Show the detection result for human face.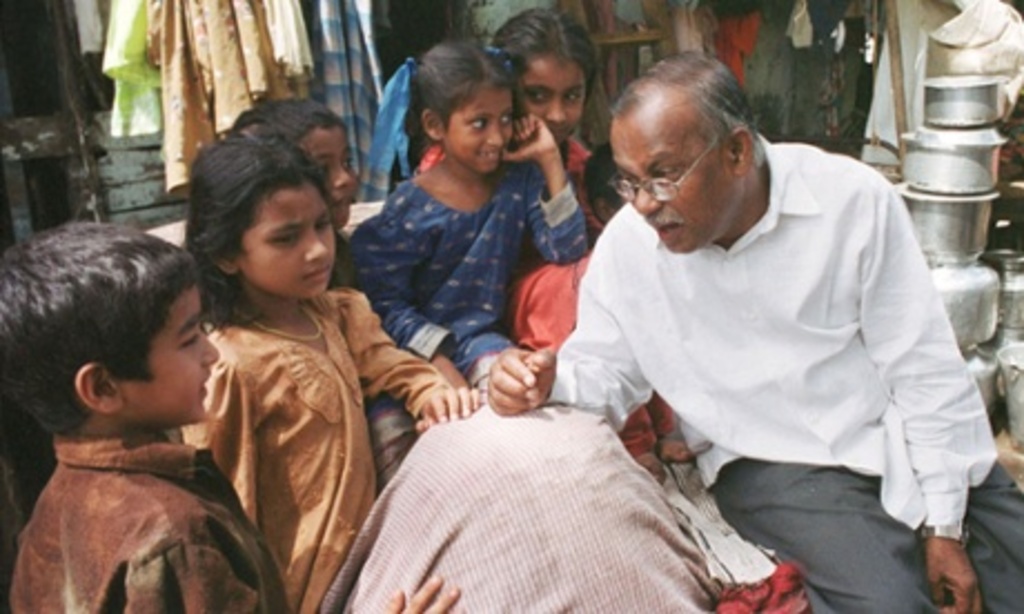
bbox(305, 129, 356, 227).
